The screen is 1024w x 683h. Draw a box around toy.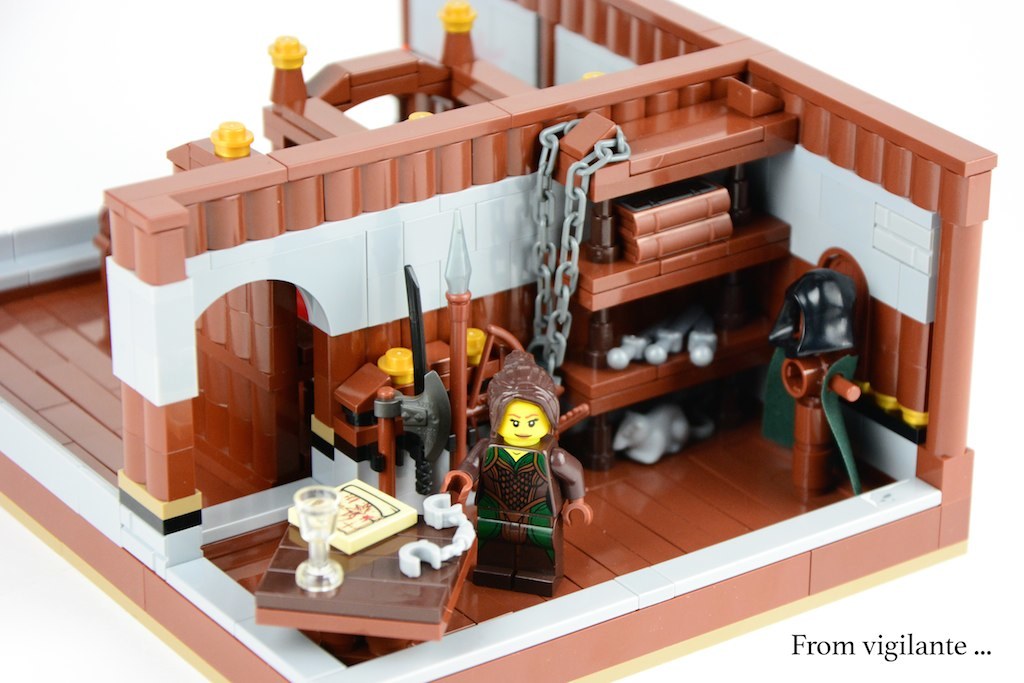
left=0, top=0, right=996, bottom=682.
